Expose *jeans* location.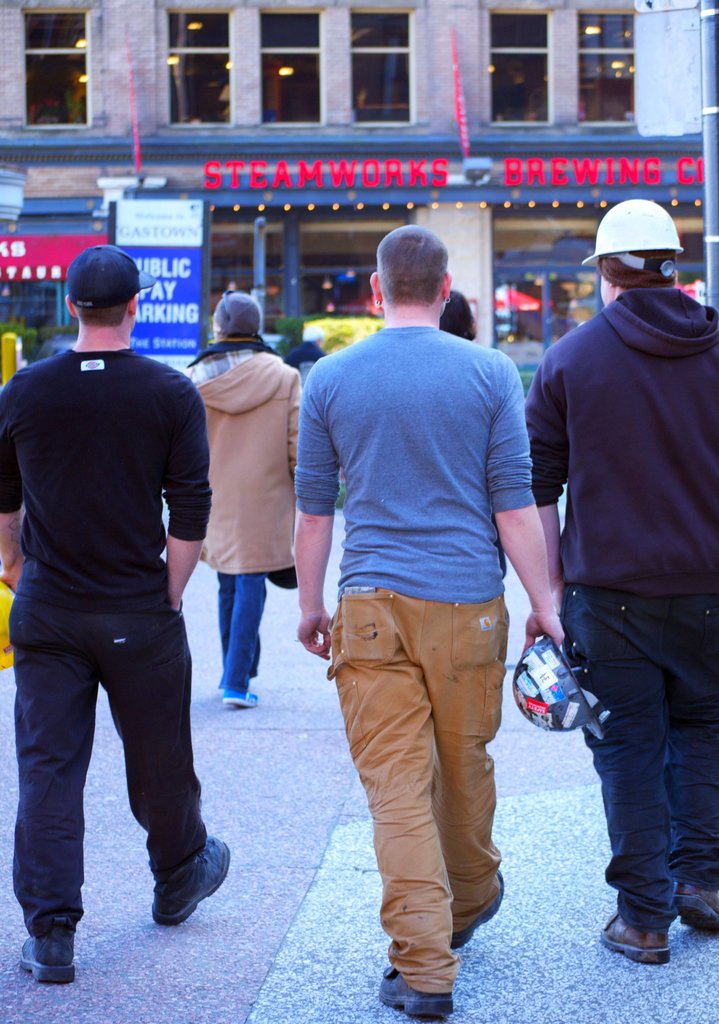
Exposed at left=10, top=615, right=210, bottom=941.
